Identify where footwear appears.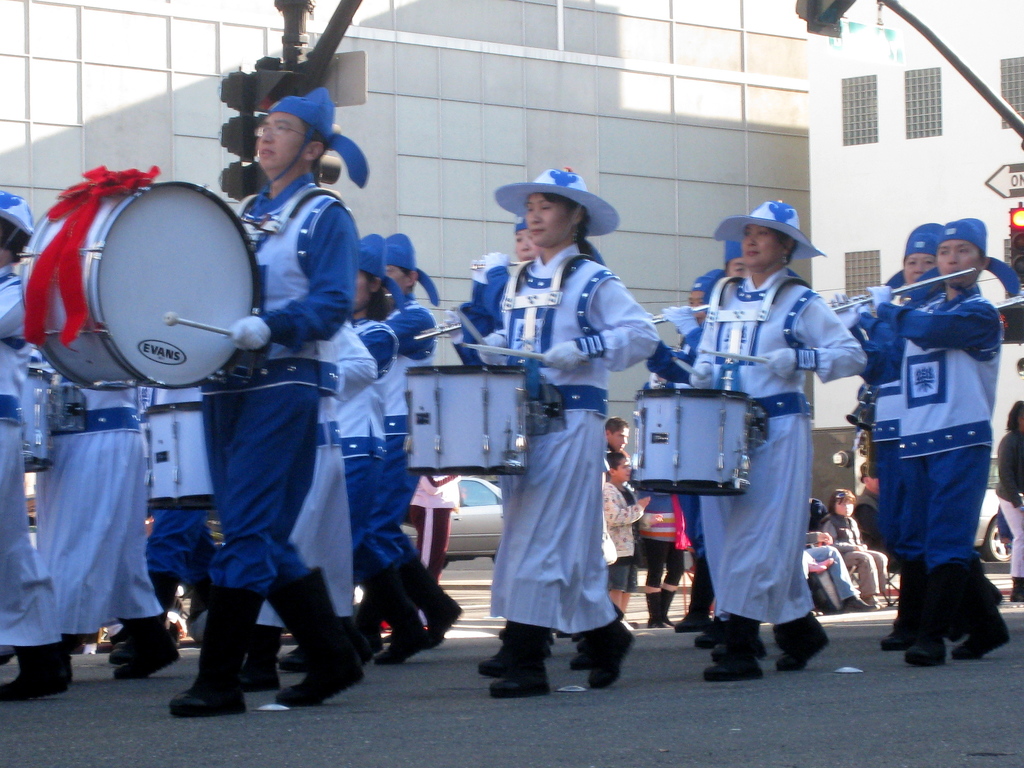
Appears at rect(839, 594, 881, 613).
